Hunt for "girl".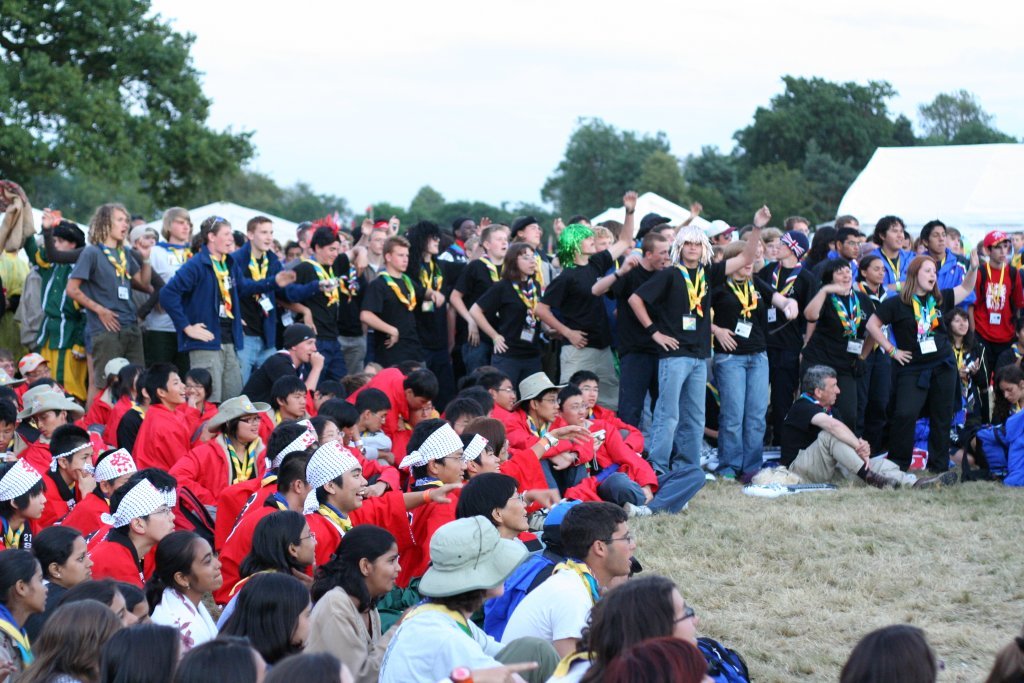
Hunted down at x1=467 y1=243 x2=547 y2=388.
